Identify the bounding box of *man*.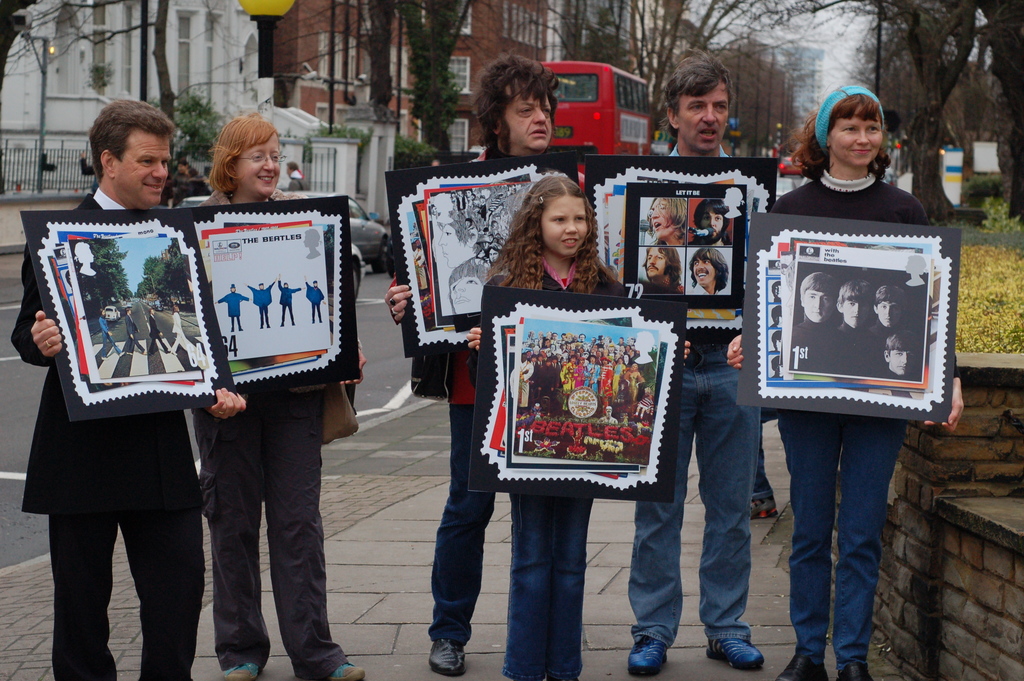
pyautogui.locateOnScreen(306, 274, 327, 322).
